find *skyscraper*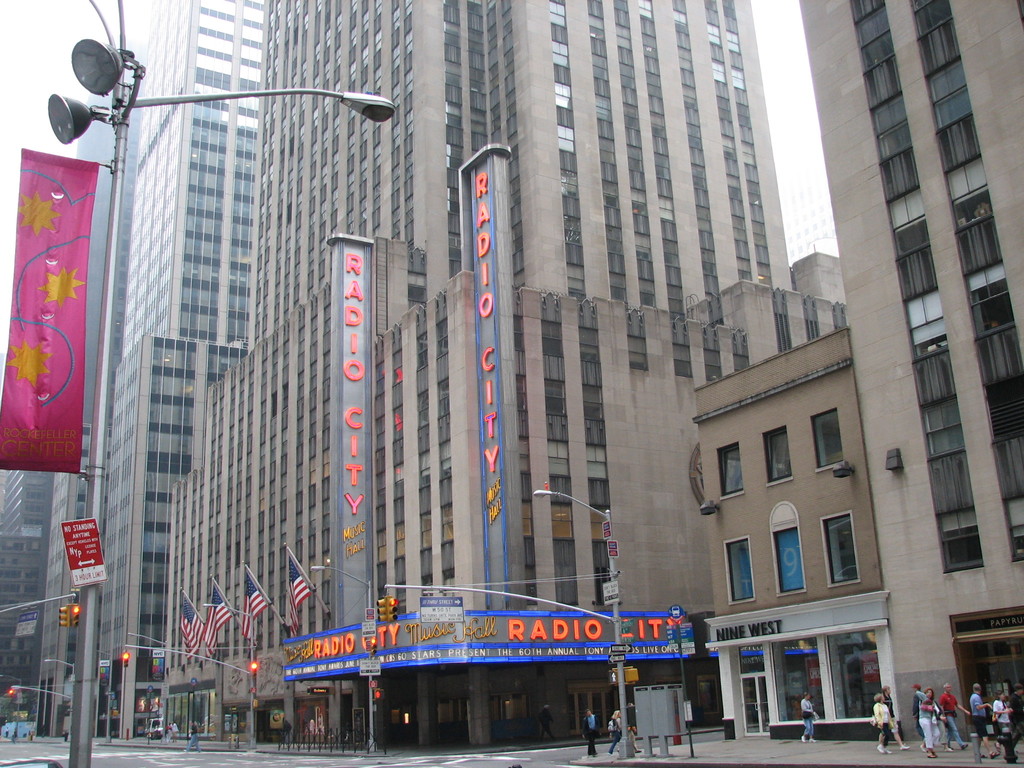
[163, 0, 843, 746]
